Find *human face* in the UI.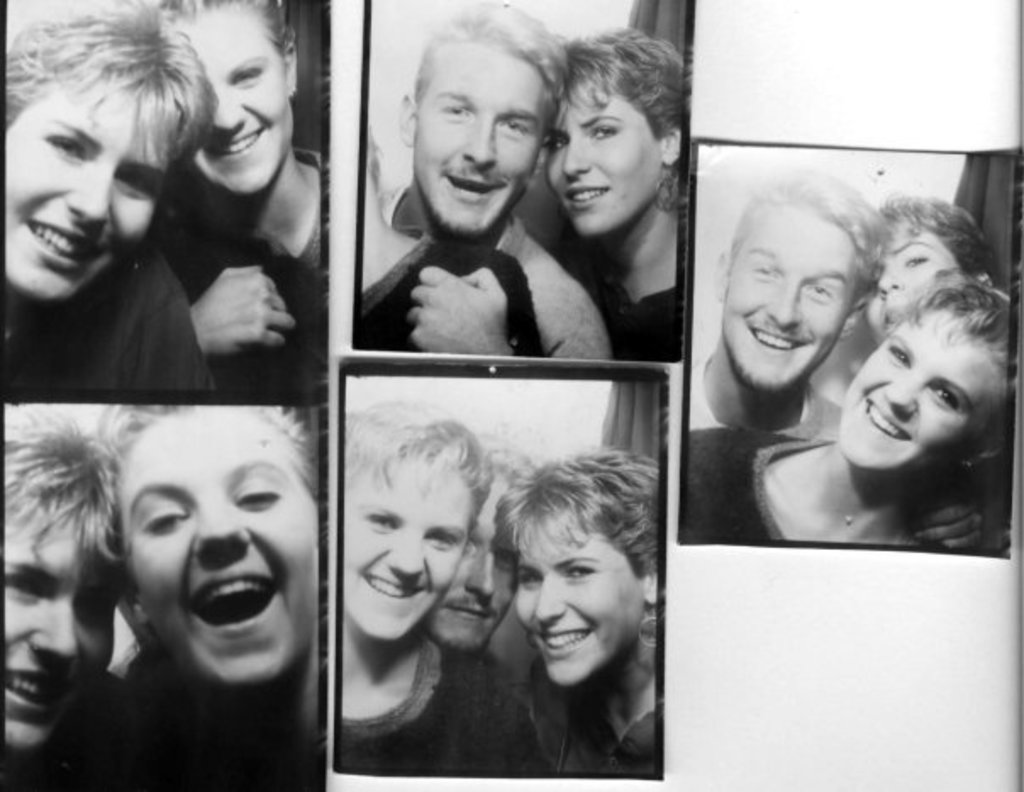
UI element at 120,424,319,694.
